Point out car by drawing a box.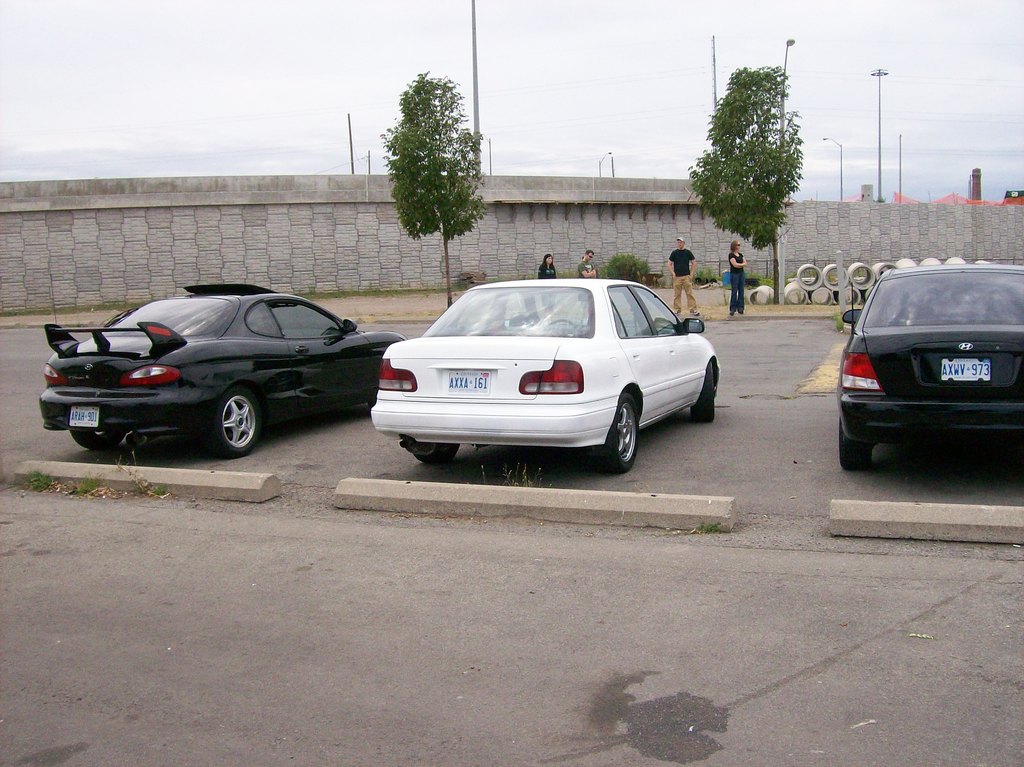
l=34, t=278, r=405, b=458.
